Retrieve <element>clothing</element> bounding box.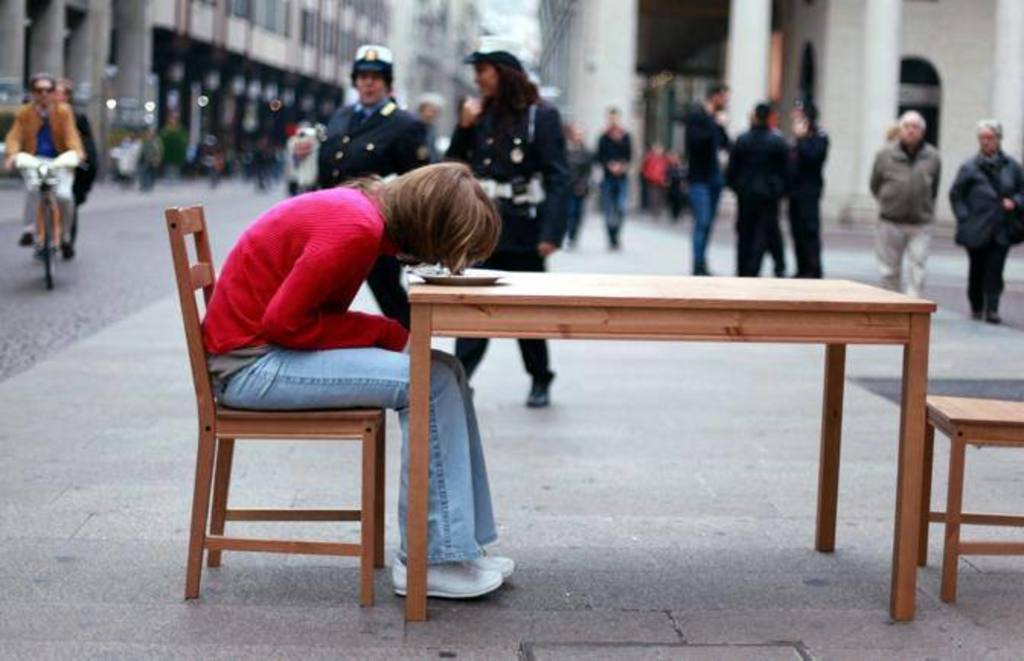
Bounding box: (x1=677, y1=108, x2=724, y2=276).
